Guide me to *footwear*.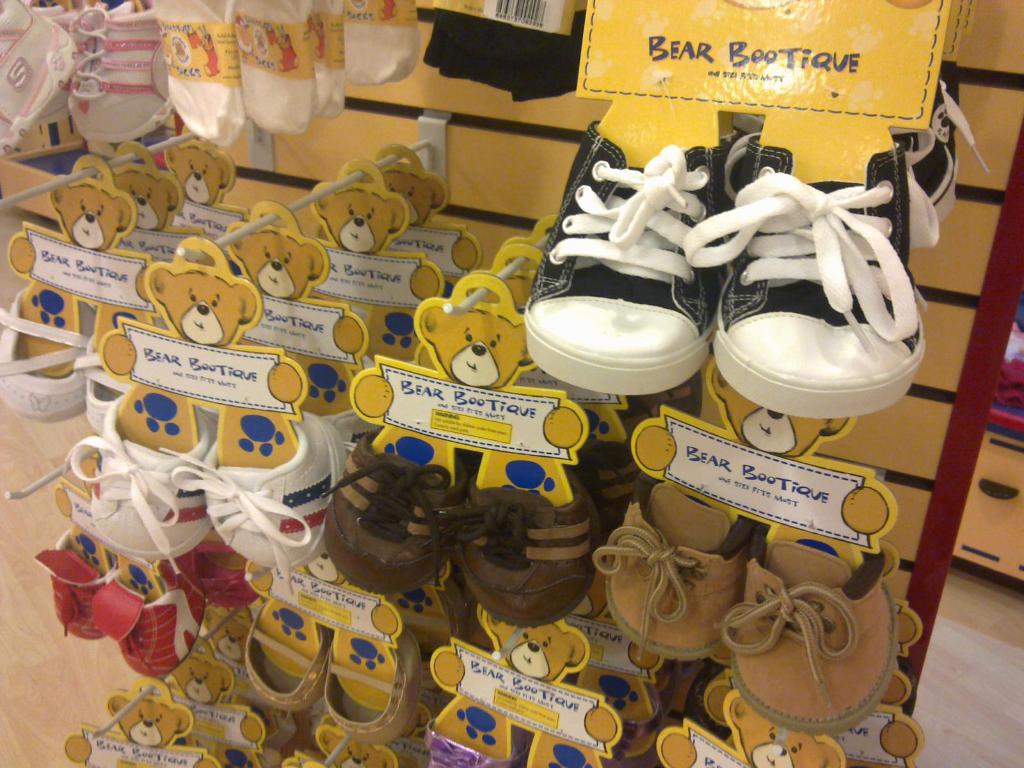
Guidance: [left=903, top=72, right=993, bottom=230].
